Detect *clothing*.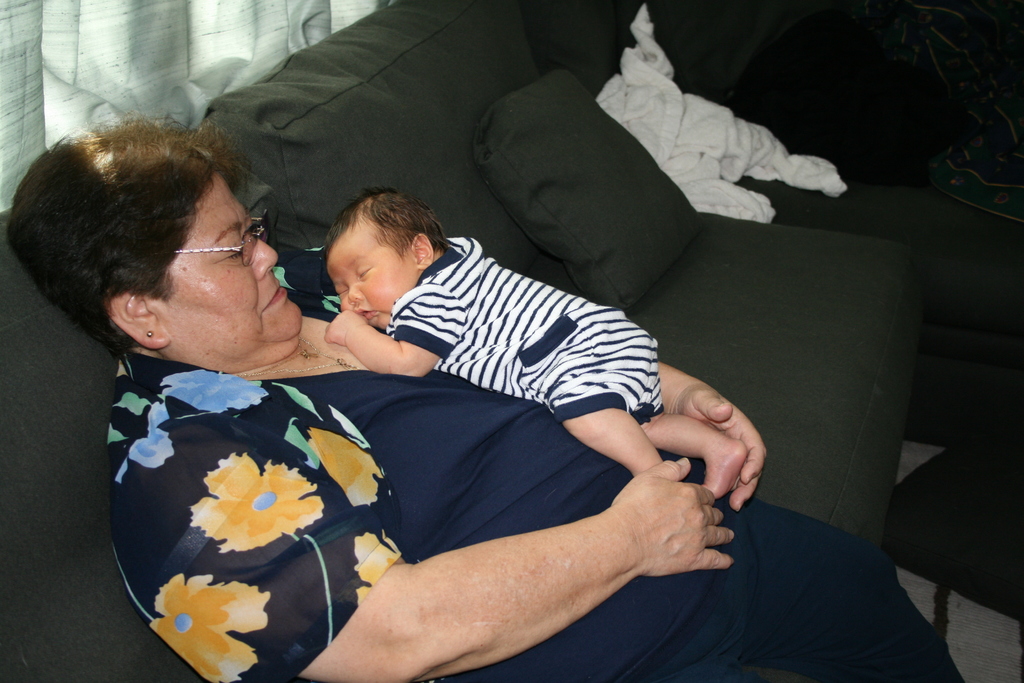
Detected at <bbox>105, 247, 891, 682</bbox>.
